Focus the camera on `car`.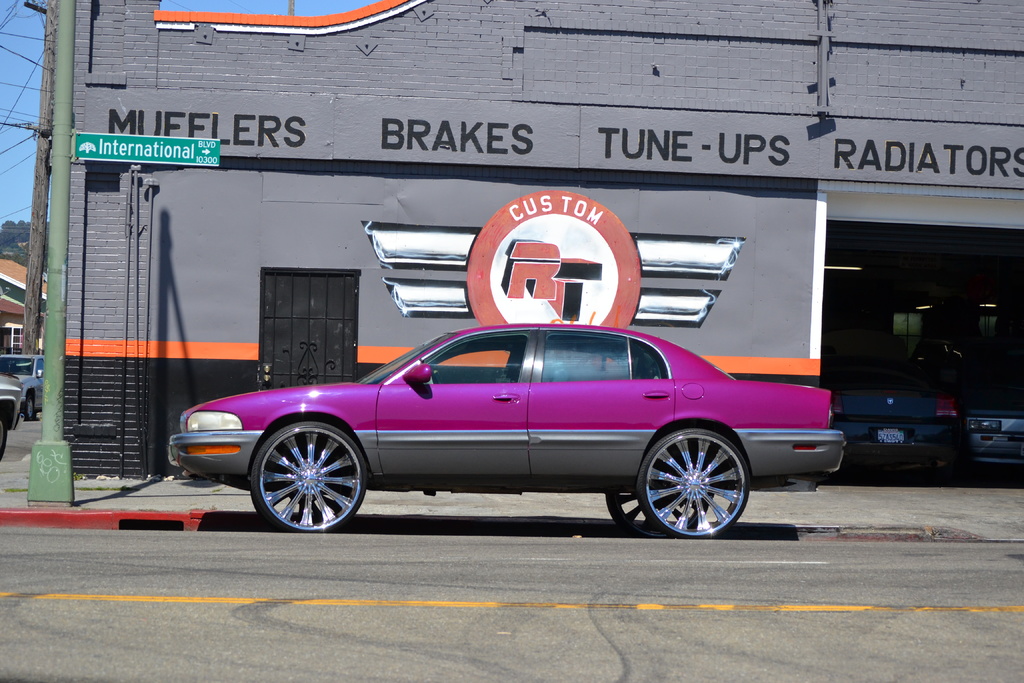
Focus region: 177, 322, 844, 538.
